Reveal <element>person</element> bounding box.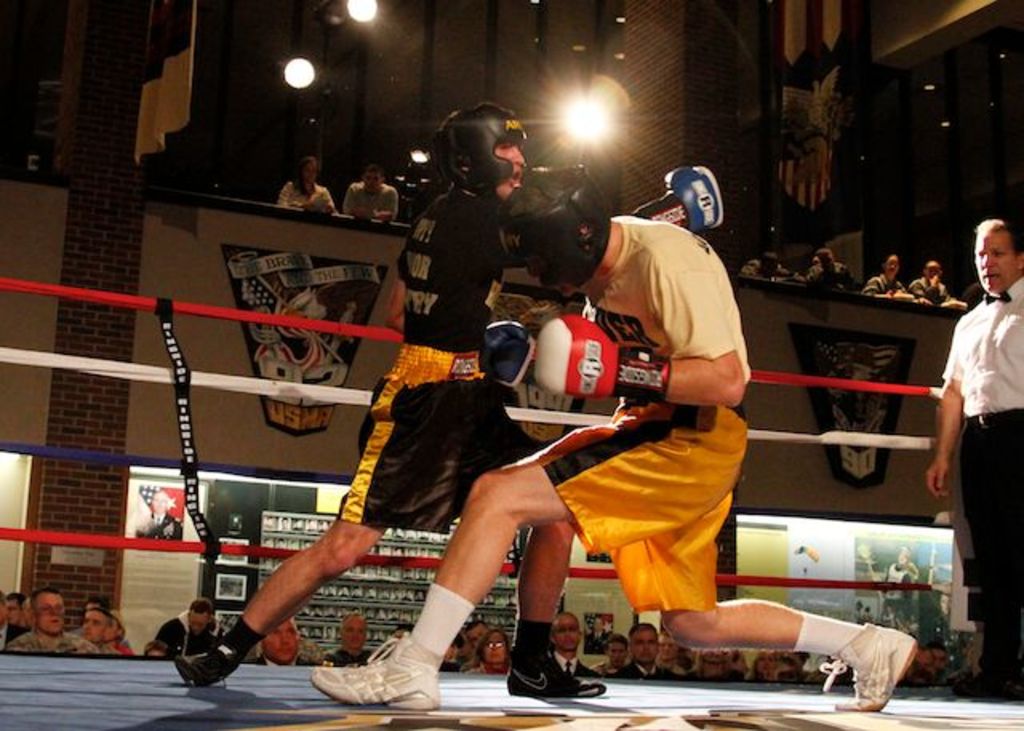
Revealed: box=[552, 611, 600, 673].
